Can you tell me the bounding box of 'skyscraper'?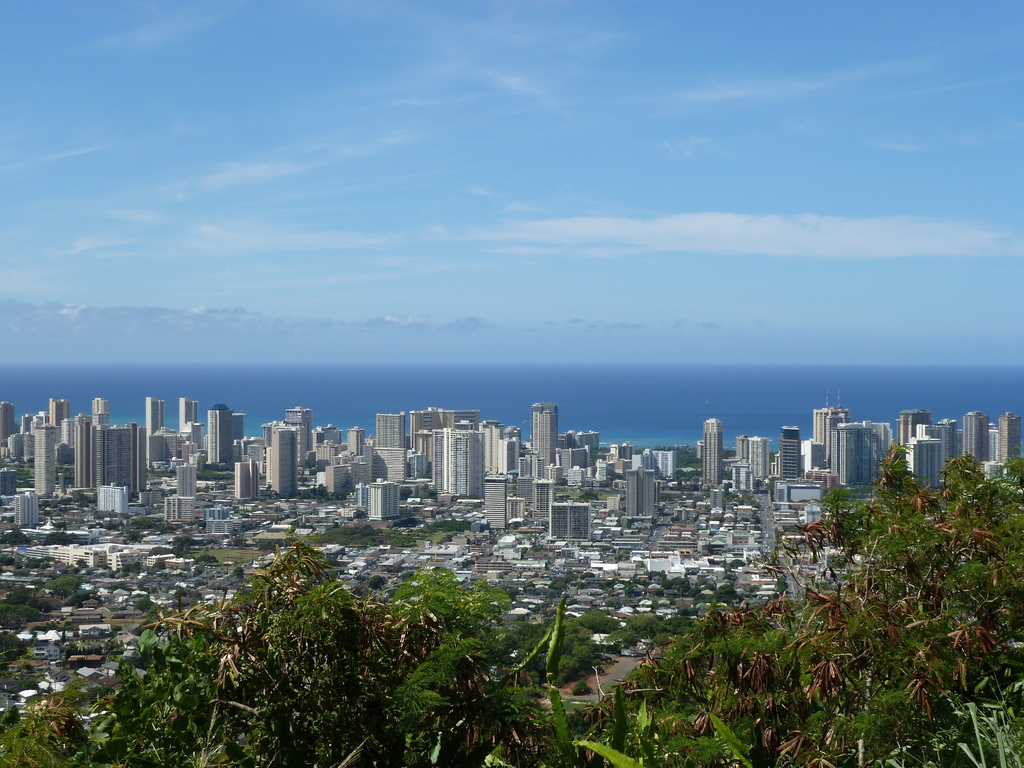
147,397,165,460.
